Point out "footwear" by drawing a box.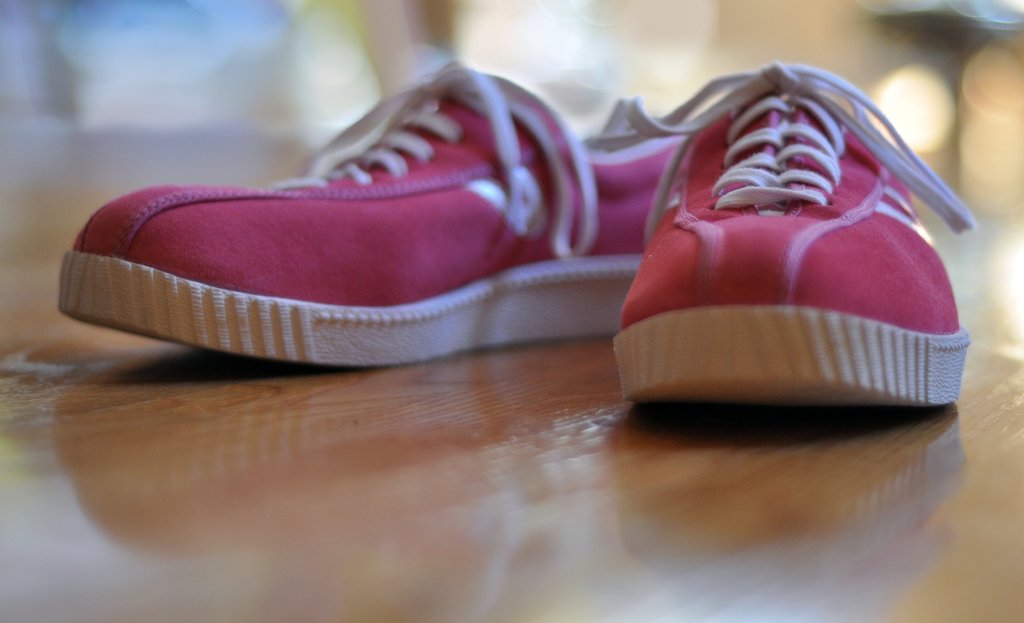
box=[605, 51, 989, 402].
